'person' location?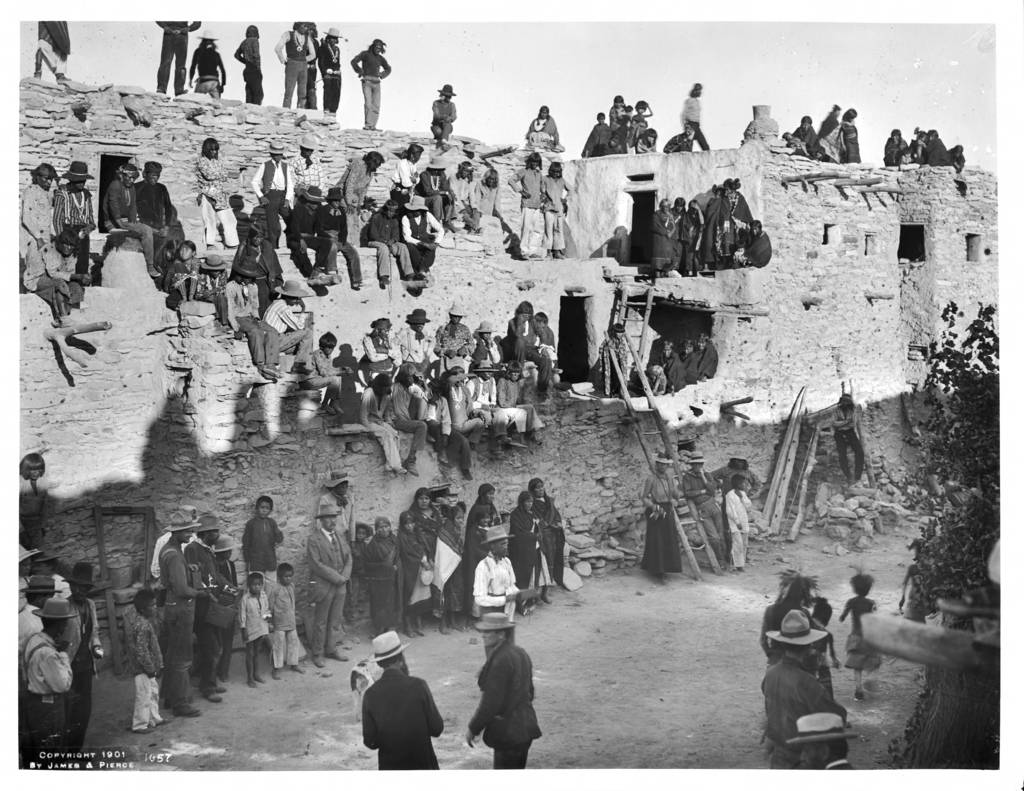
(x1=184, y1=27, x2=224, y2=99)
